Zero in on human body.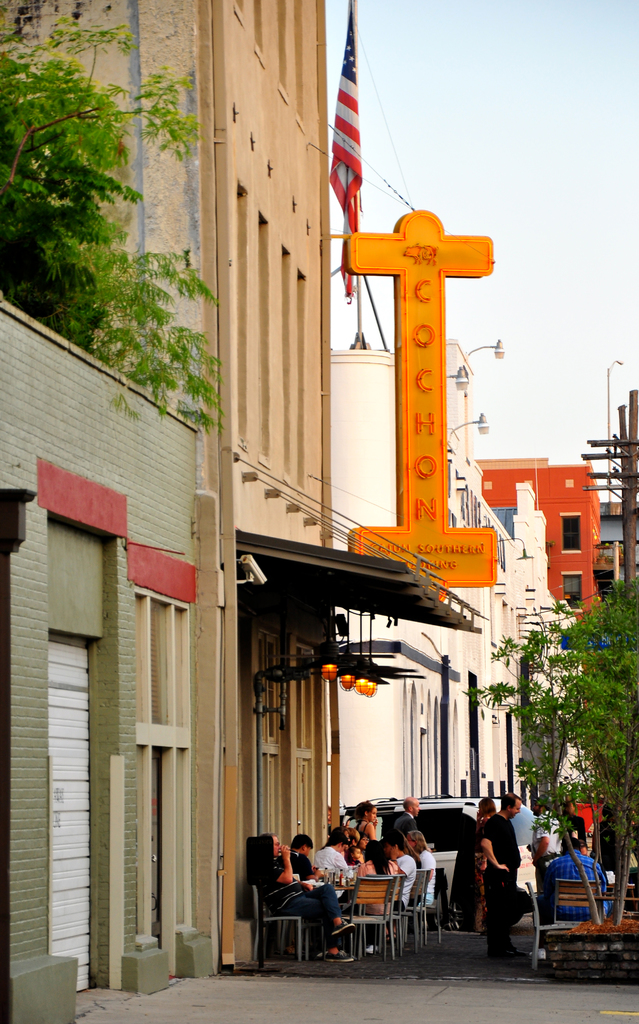
Zeroed in: crop(451, 824, 487, 922).
